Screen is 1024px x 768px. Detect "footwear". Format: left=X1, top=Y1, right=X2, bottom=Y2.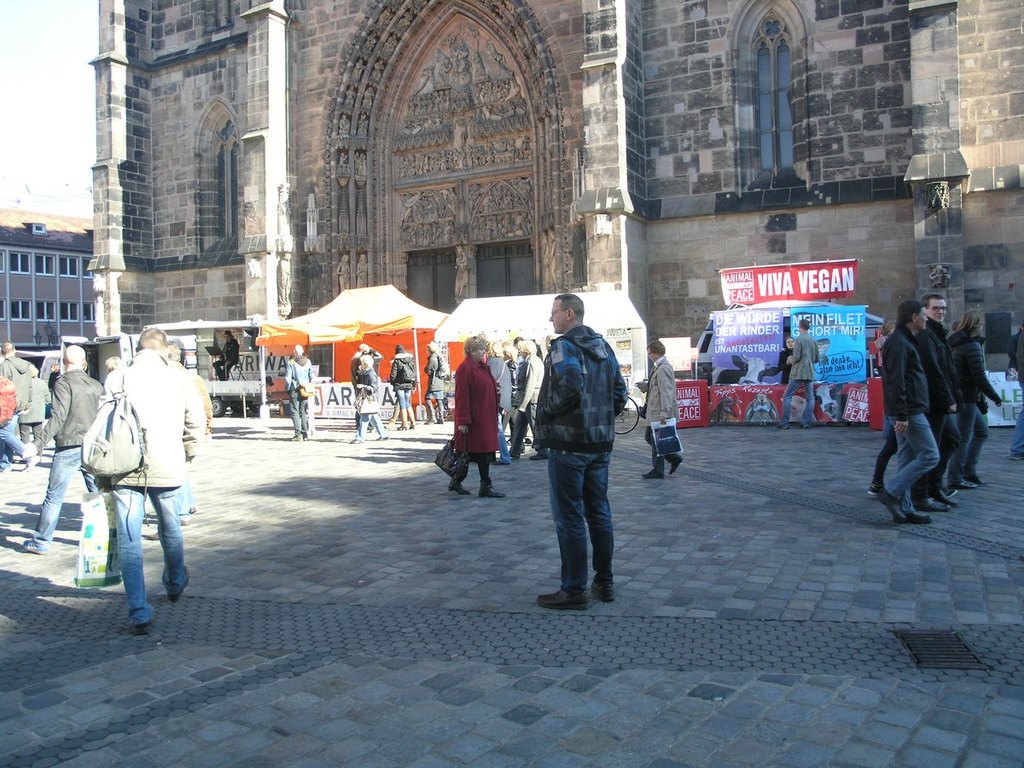
left=478, top=484, right=504, bottom=497.
